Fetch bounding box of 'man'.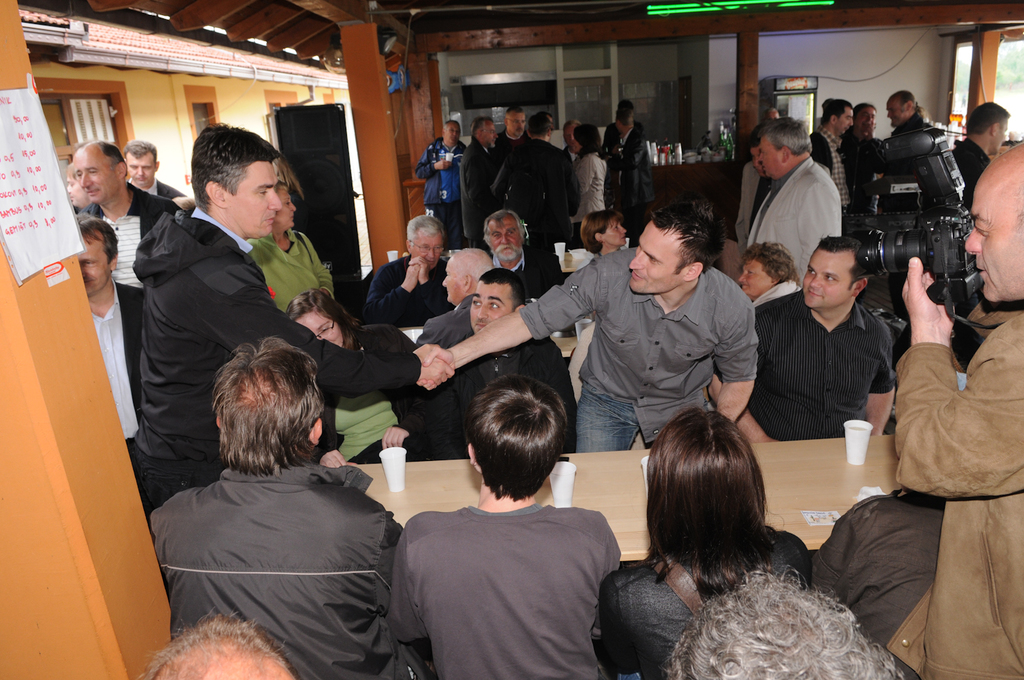
Bbox: bbox(894, 145, 1023, 679).
